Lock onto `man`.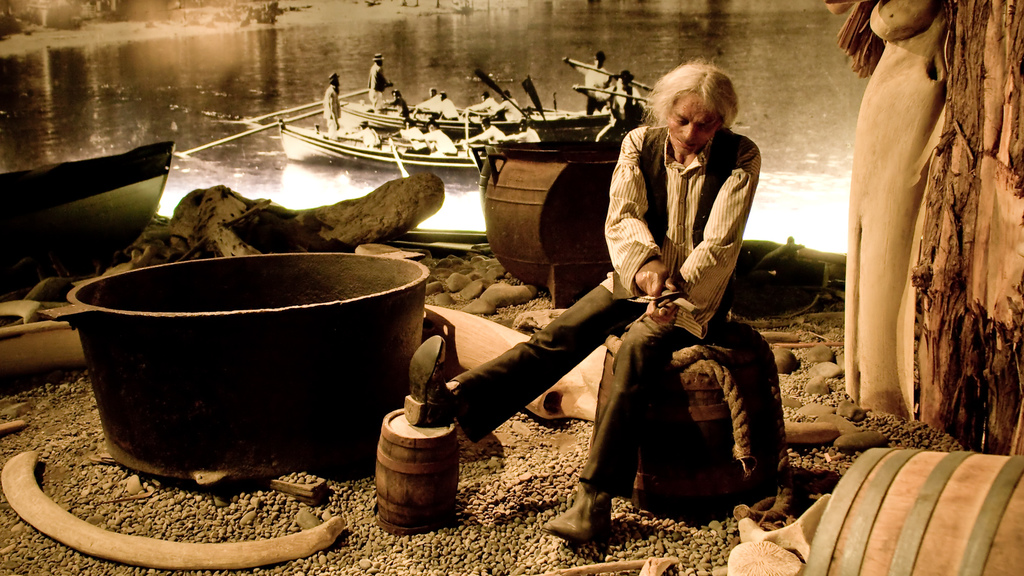
Locked: 417/85/439/116.
